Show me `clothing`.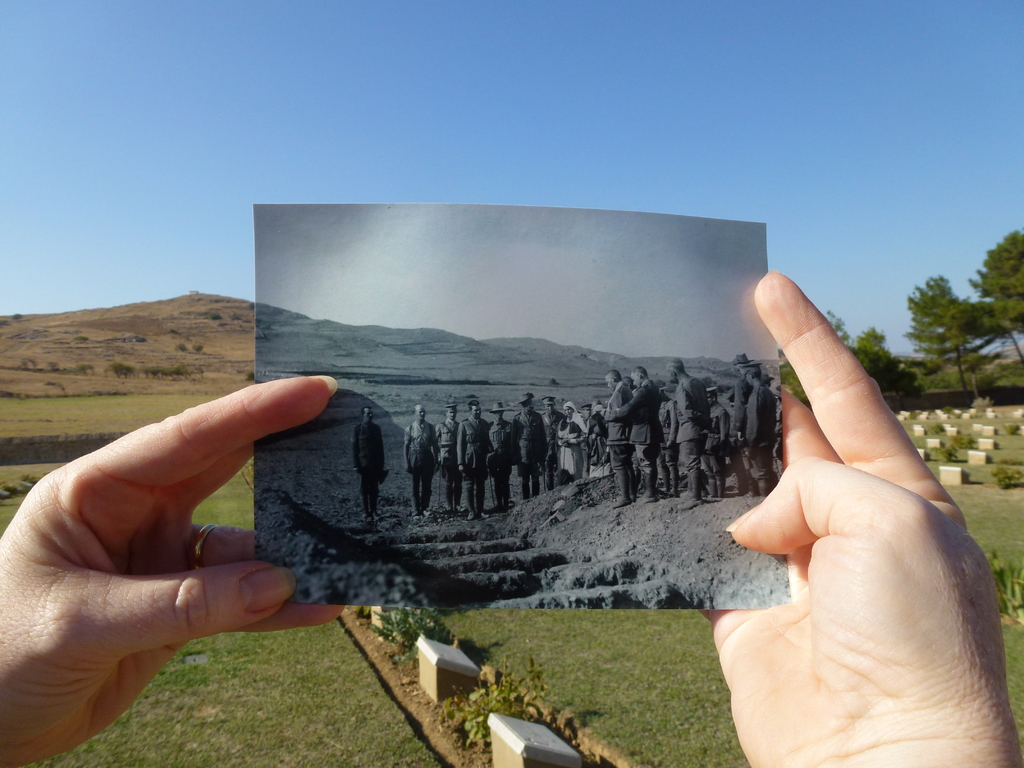
`clothing` is here: 411, 421, 438, 465.
